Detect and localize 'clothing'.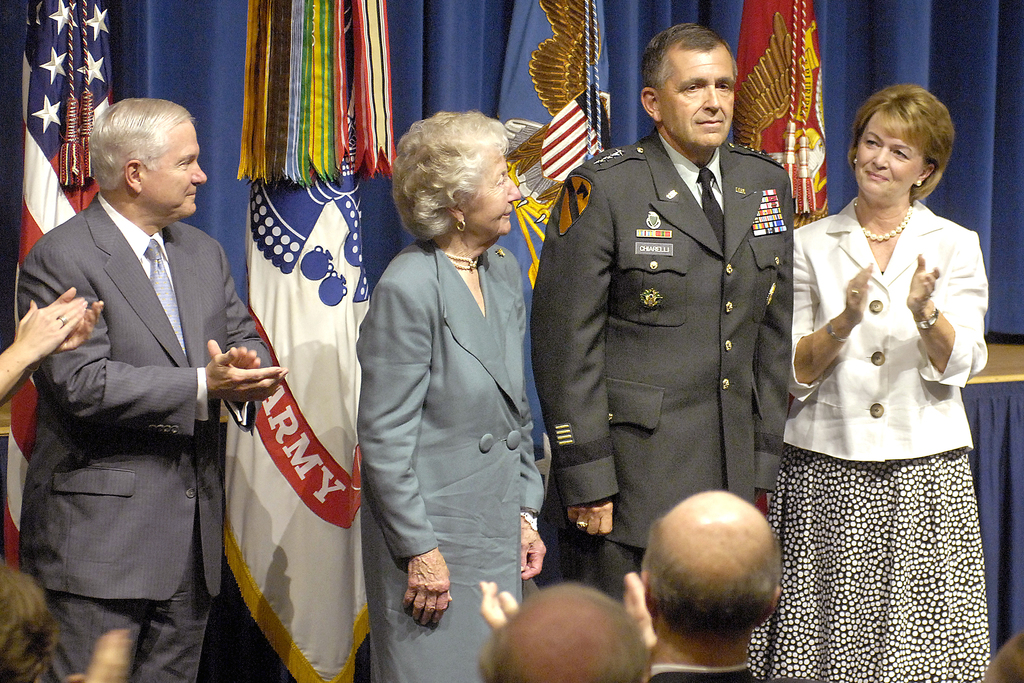
Localized at box=[641, 654, 760, 682].
